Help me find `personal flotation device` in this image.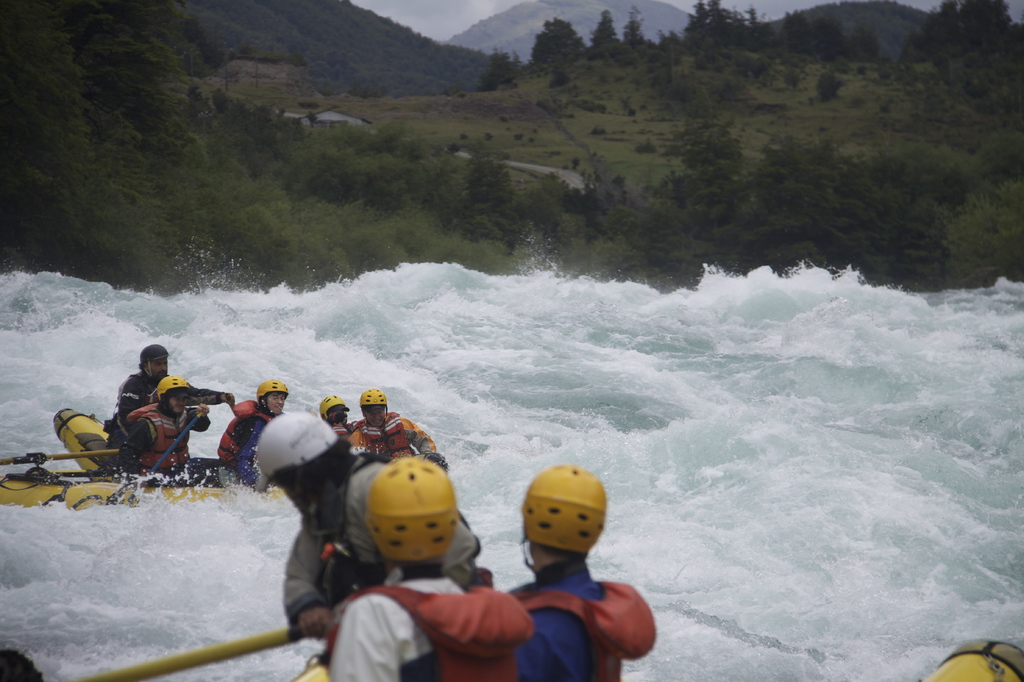
Found it: x1=217 y1=400 x2=275 y2=463.
